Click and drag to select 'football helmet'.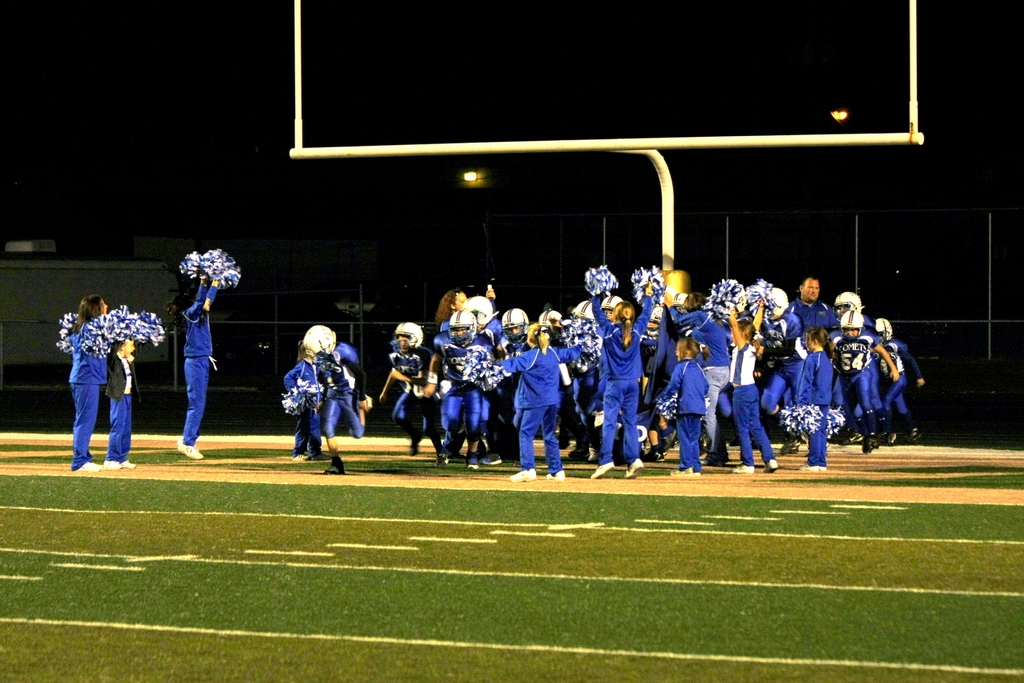
Selection: detection(598, 294, 621, 331).
